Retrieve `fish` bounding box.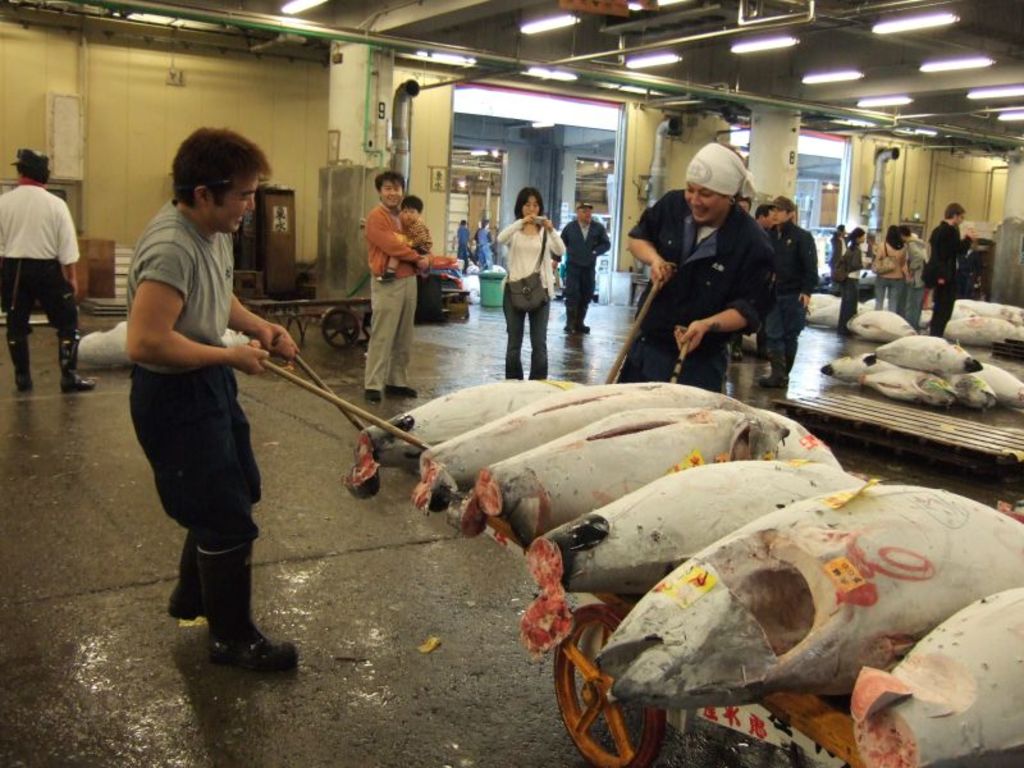
Bounding box: left=831, top=591, right=1023, bottom=767.
